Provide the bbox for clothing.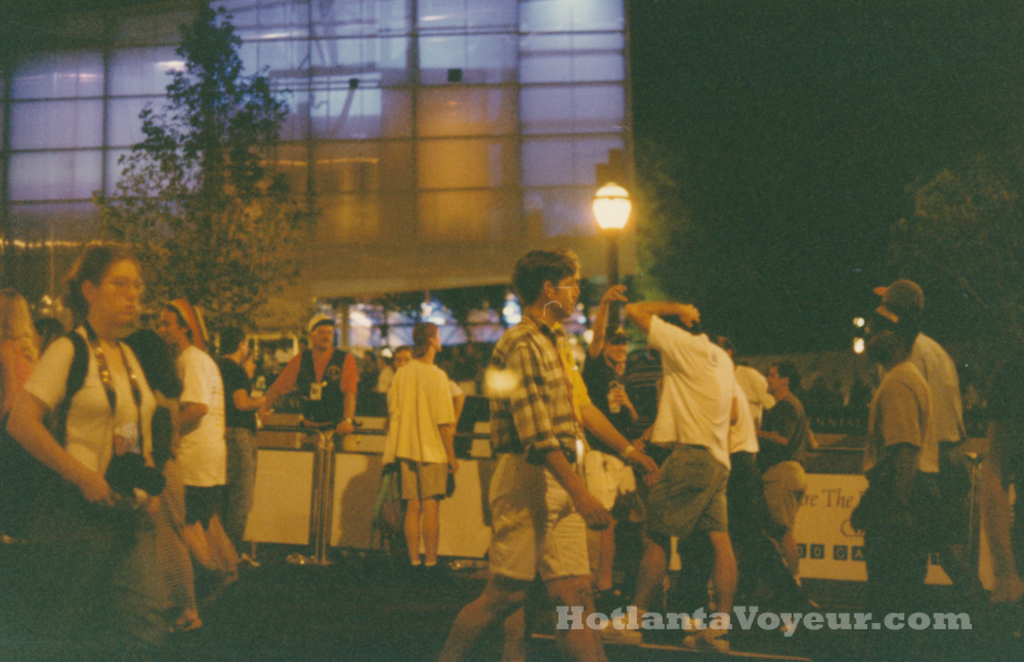
bbox(572, 330, 634, 524).
